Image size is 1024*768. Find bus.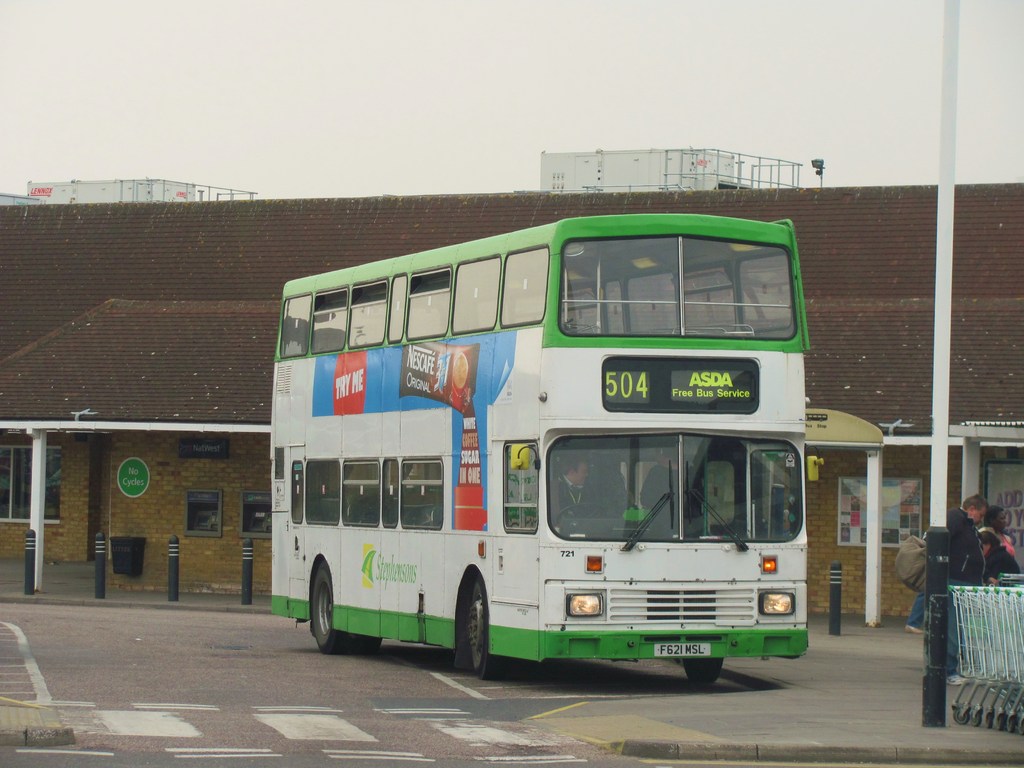
<region>266, 218, 824, 680</region>.
